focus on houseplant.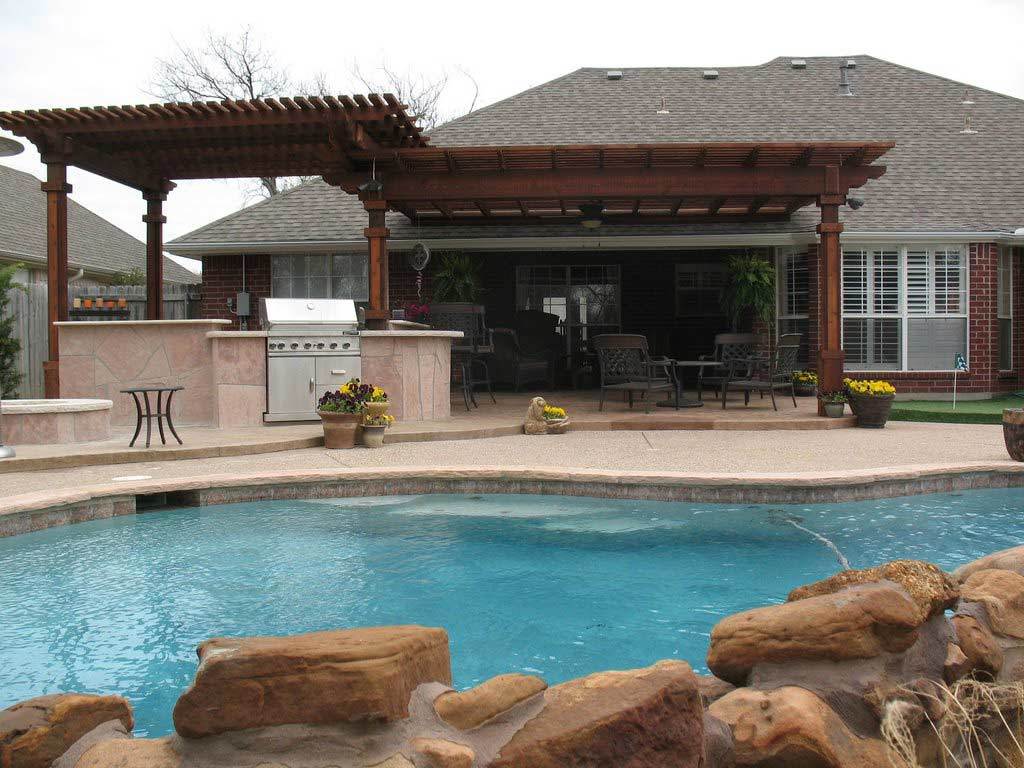
Focused at box(115, 267, 133, 311).
